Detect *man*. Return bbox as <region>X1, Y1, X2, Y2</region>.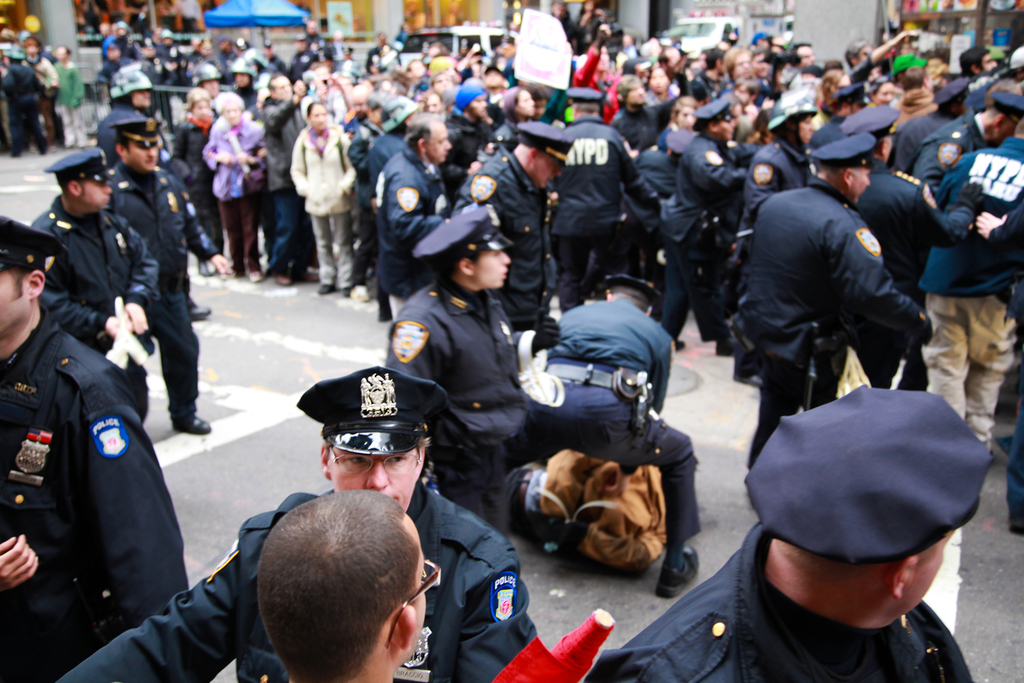
<region>113, 22, 135, 62</region>.
